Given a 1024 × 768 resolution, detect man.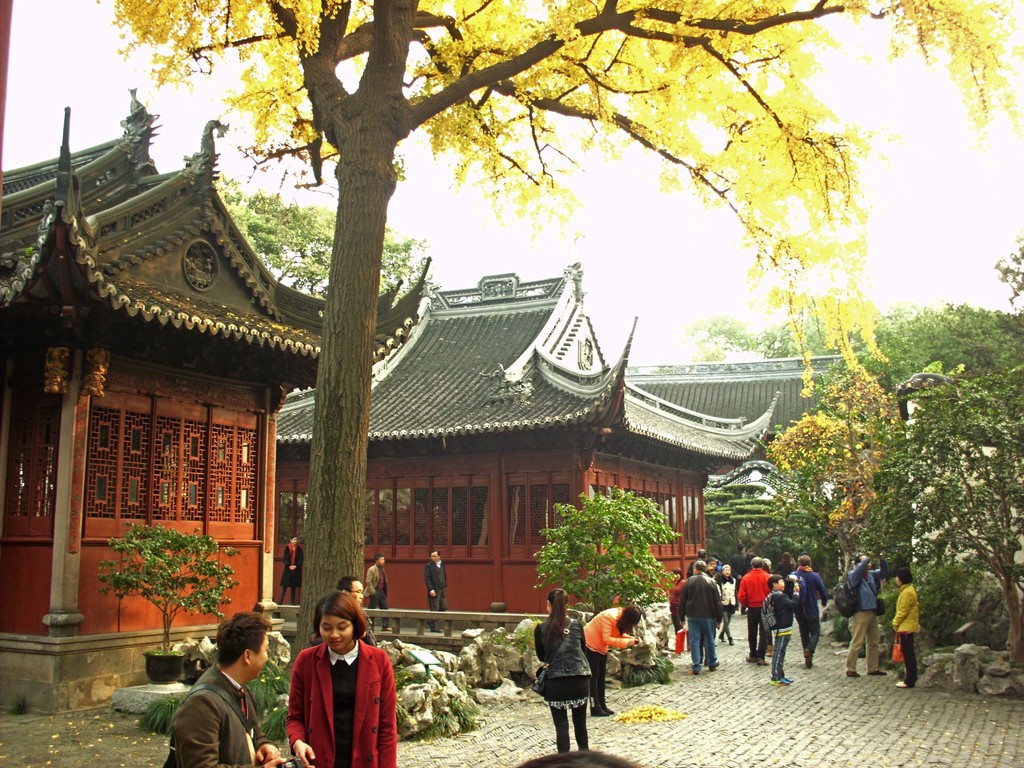
<bbox>157, 627, 265, 767</bbox>.
